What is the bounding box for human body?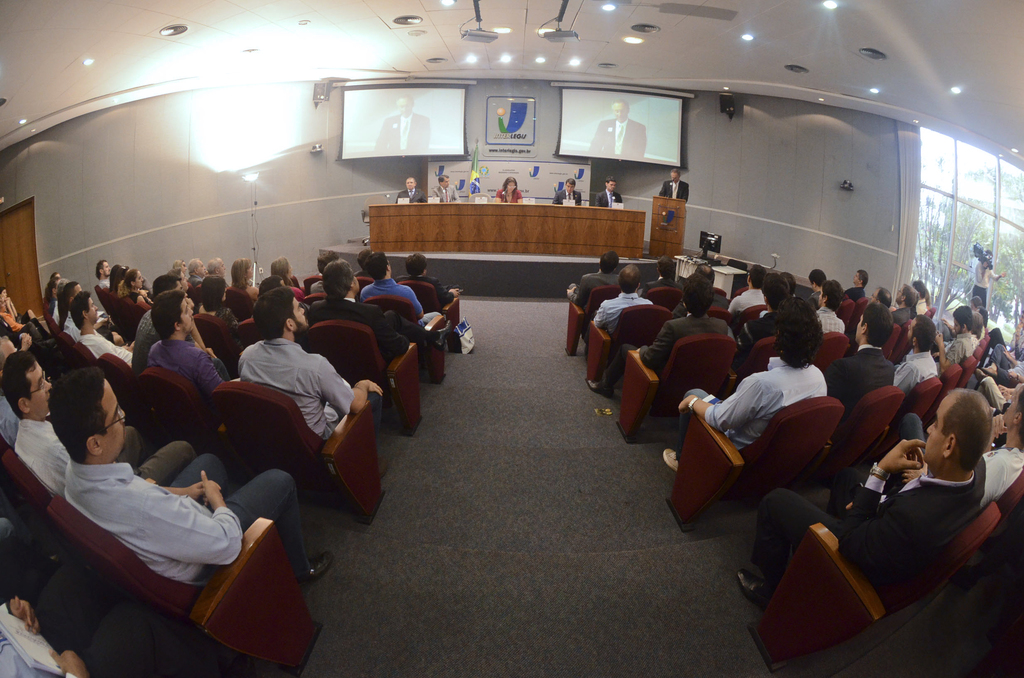
(x1=359, y1=247, x2=367, y2=266).
